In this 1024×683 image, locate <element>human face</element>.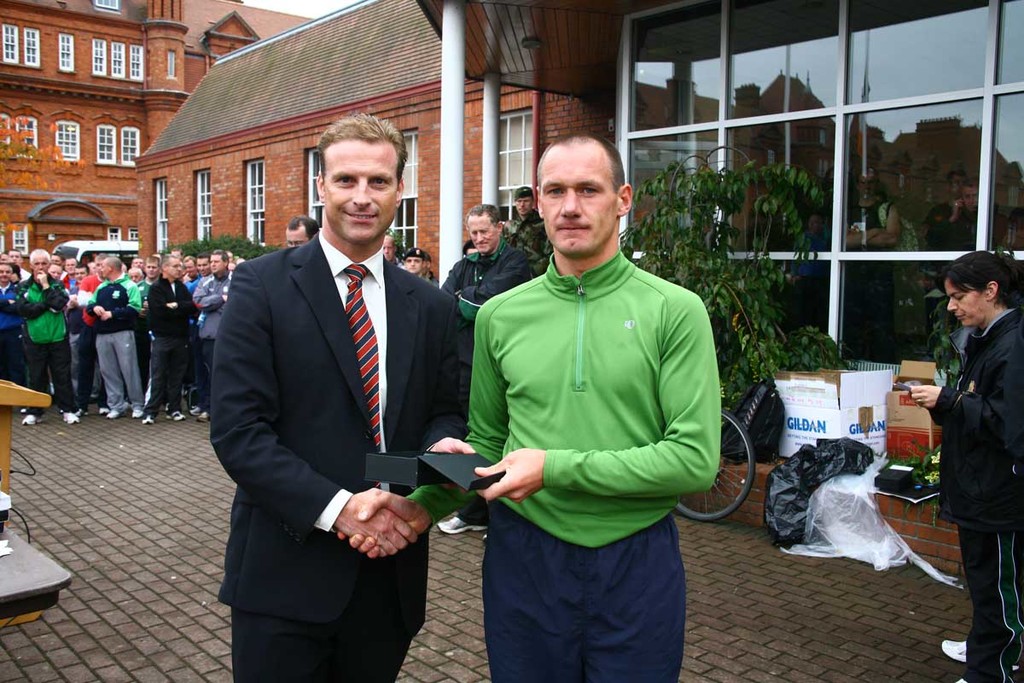
Bounding box: bbox=[53, 265, 58, 278].
